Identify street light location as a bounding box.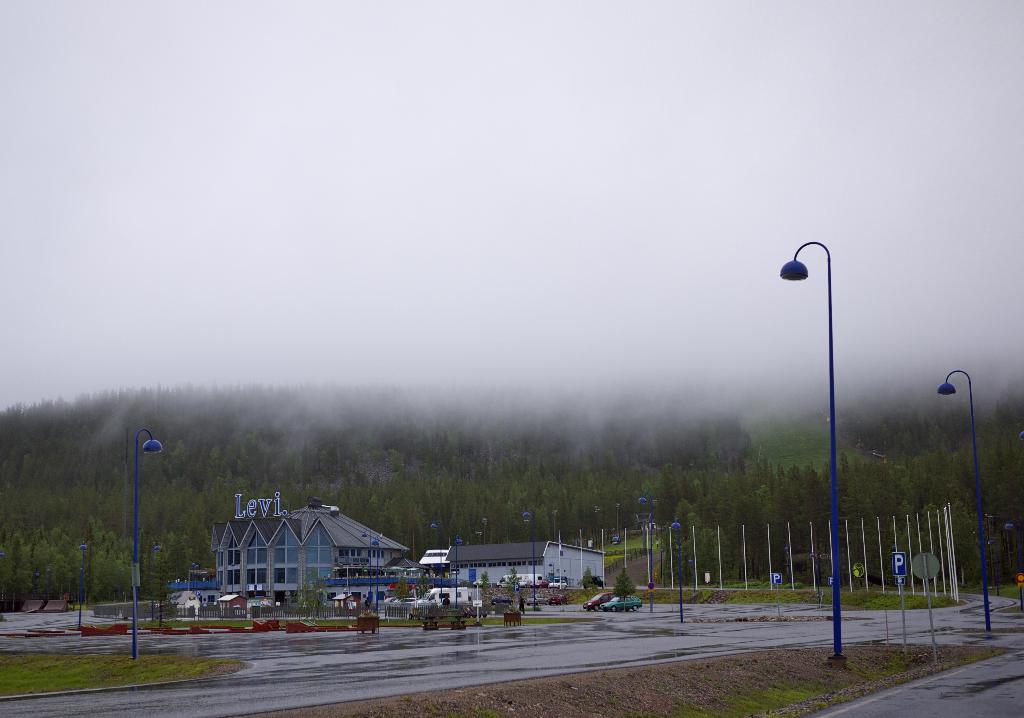
box(0, 552, 5, 560).
